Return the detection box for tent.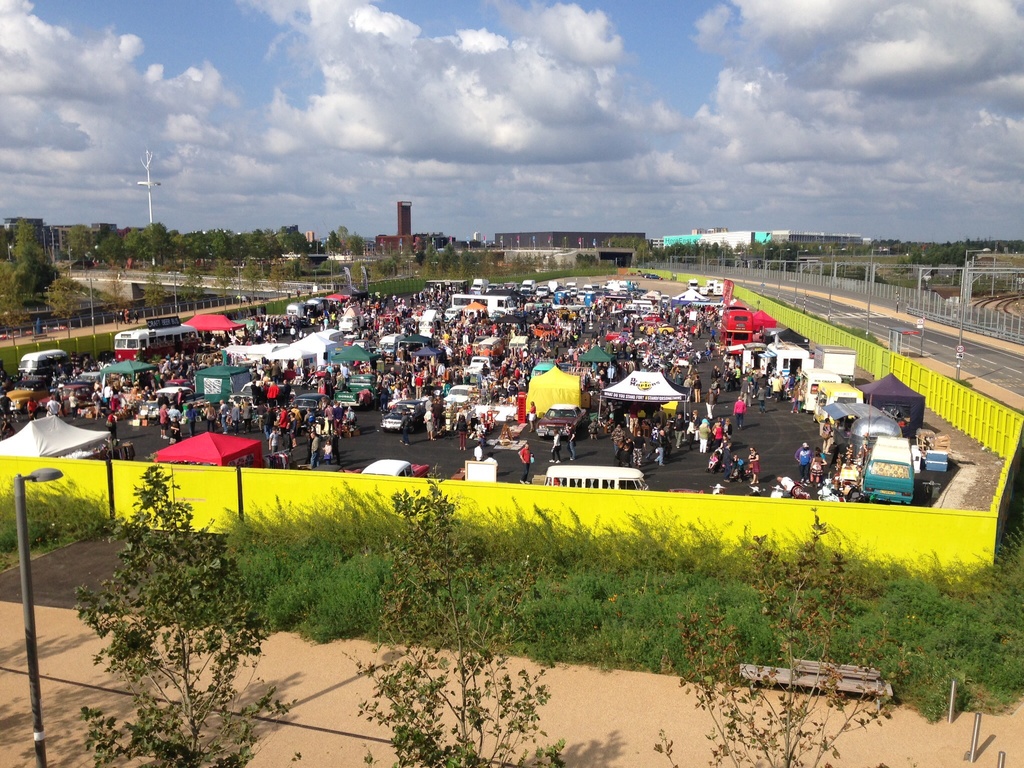
x1=152, y1=428, x2=265, y2=468.
